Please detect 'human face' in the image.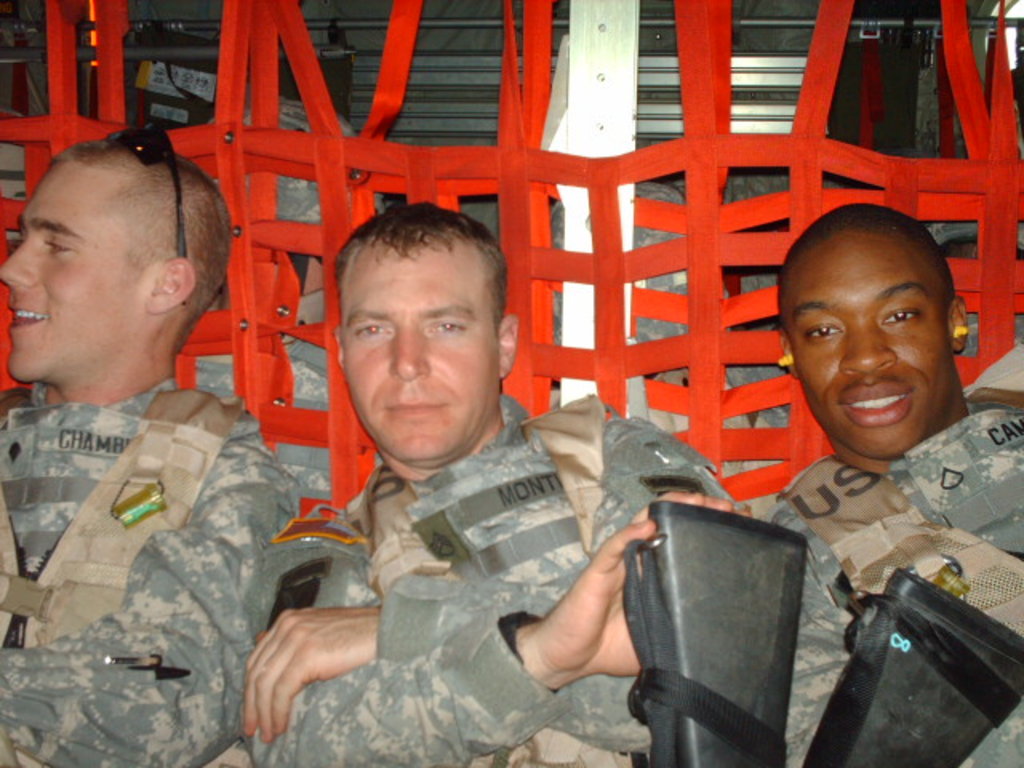
x1=339, y1=251, x2=502, y2=467.
